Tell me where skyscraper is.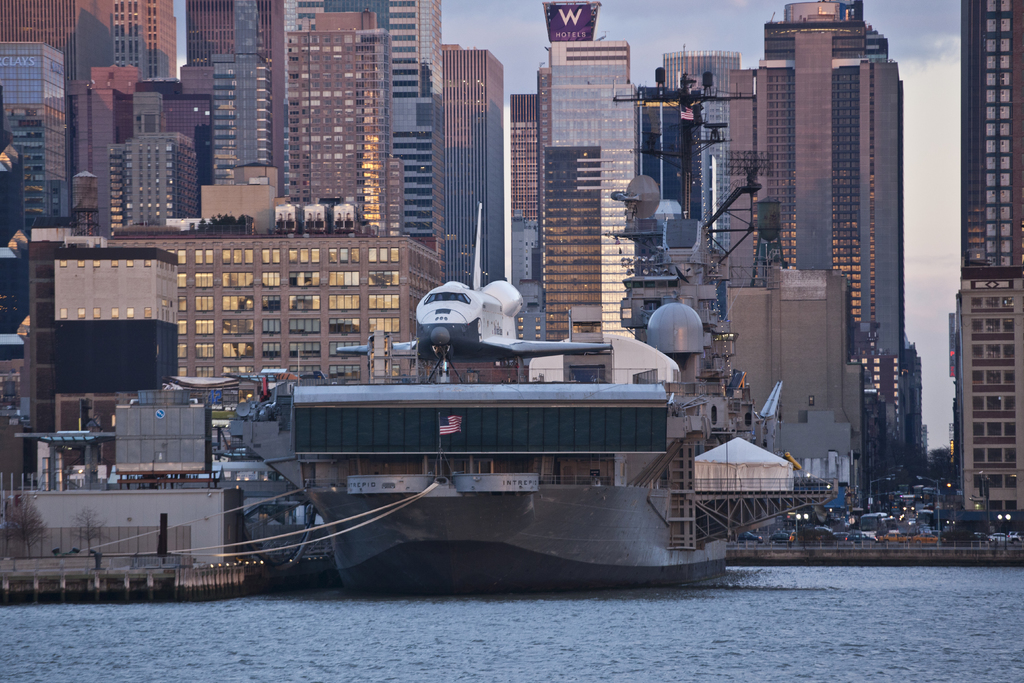
skyscraper is at 752, 0, 949, 478.
